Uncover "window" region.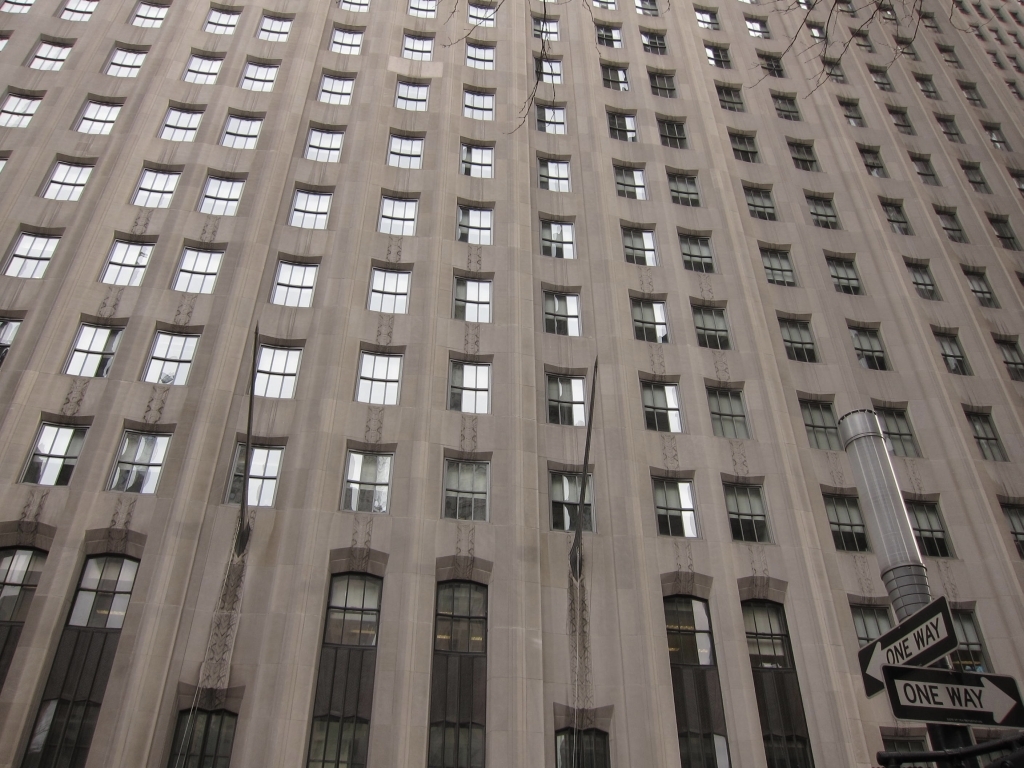
Uncovered: [173, 248, 225, 295].
